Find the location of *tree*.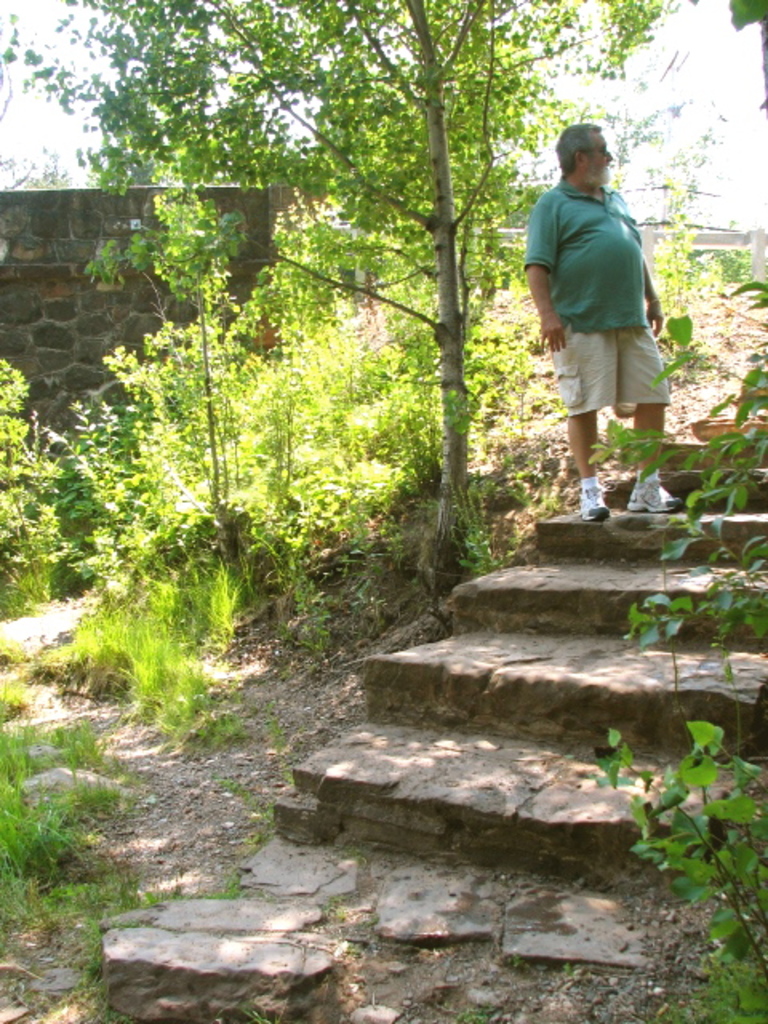
Location: 22, 0, 702, 518.
